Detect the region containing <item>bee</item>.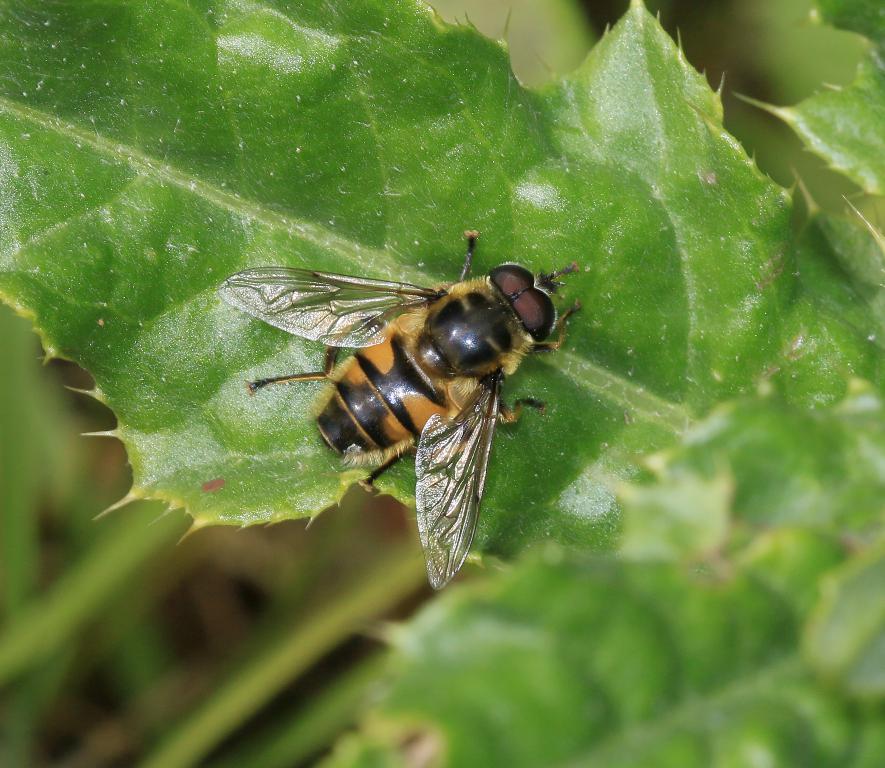
l=215, t=223, r=589, b=576.
